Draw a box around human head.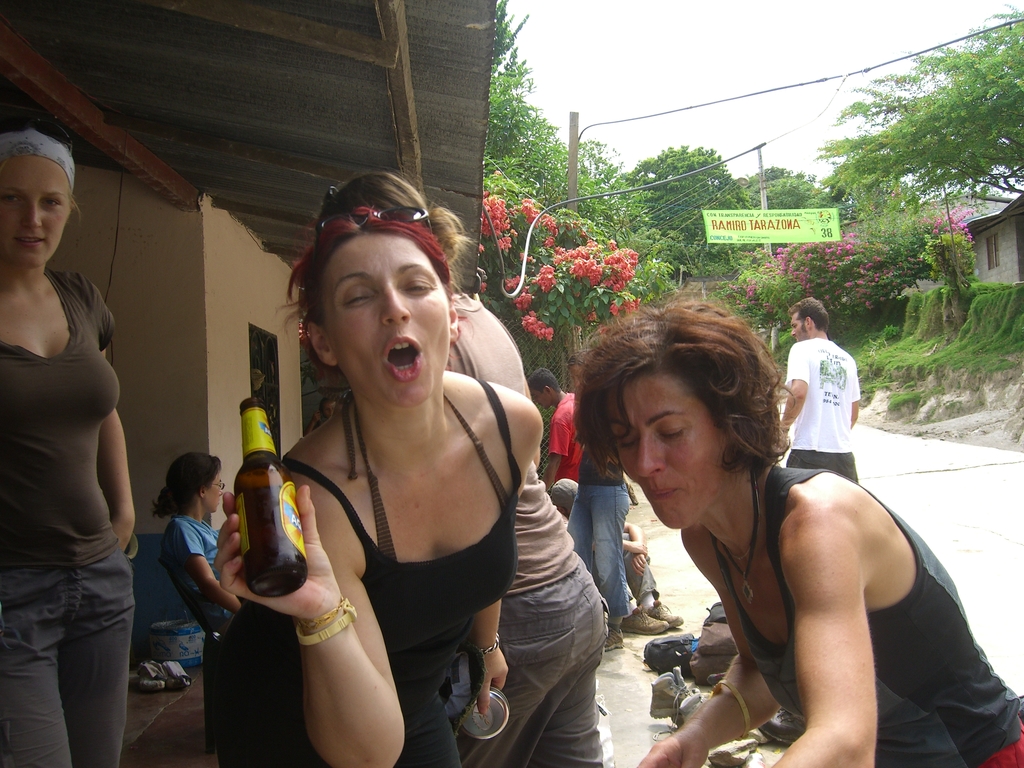
(789, 296, 825, 336).
